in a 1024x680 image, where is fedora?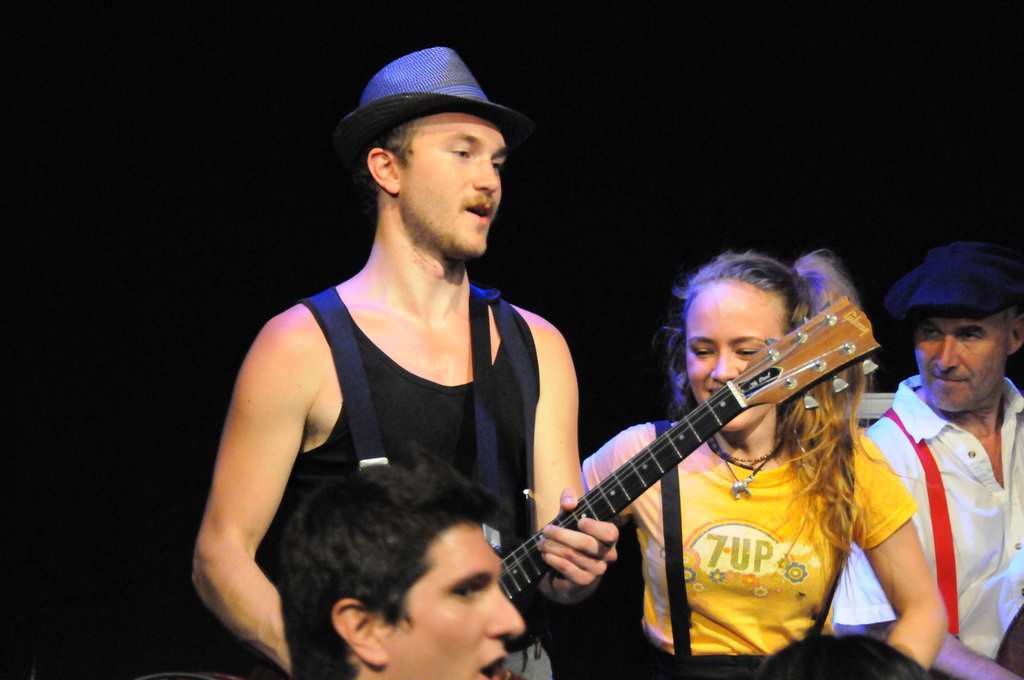
region(326, 45, 541, 177).
